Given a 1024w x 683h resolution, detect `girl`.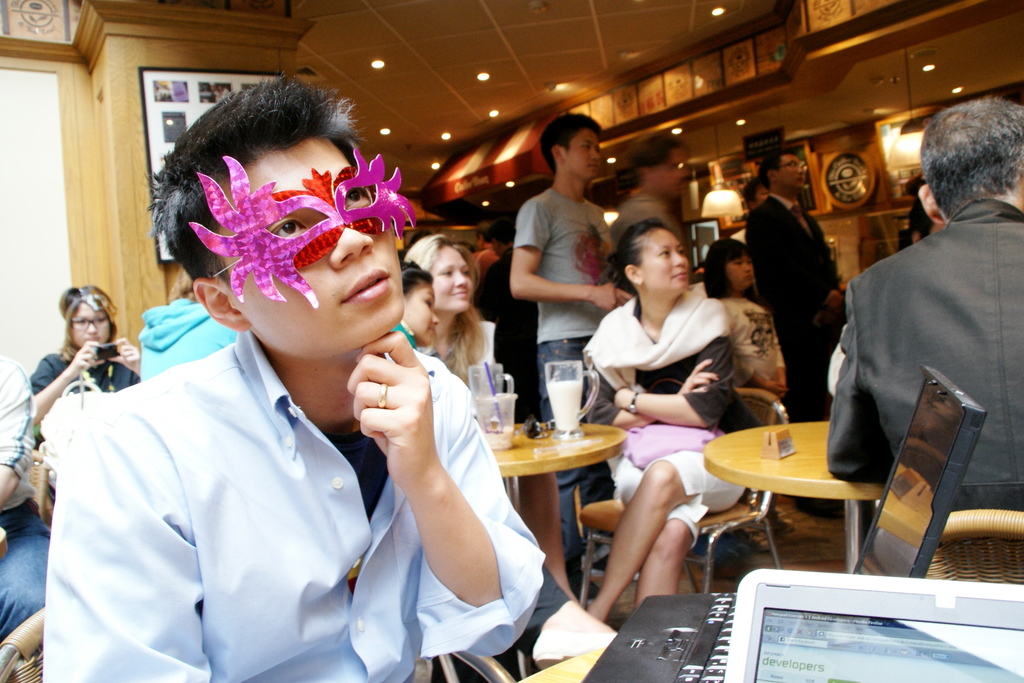
700/237/797/552.
